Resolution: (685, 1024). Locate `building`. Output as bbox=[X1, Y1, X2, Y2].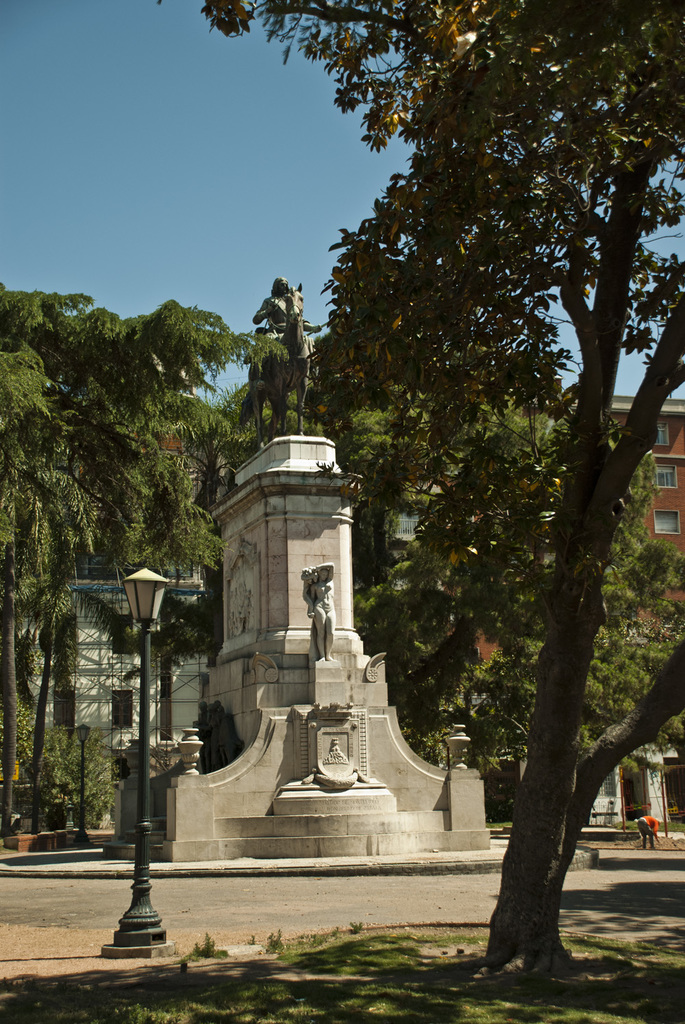
bbox=[438, 401, 684, 642].
